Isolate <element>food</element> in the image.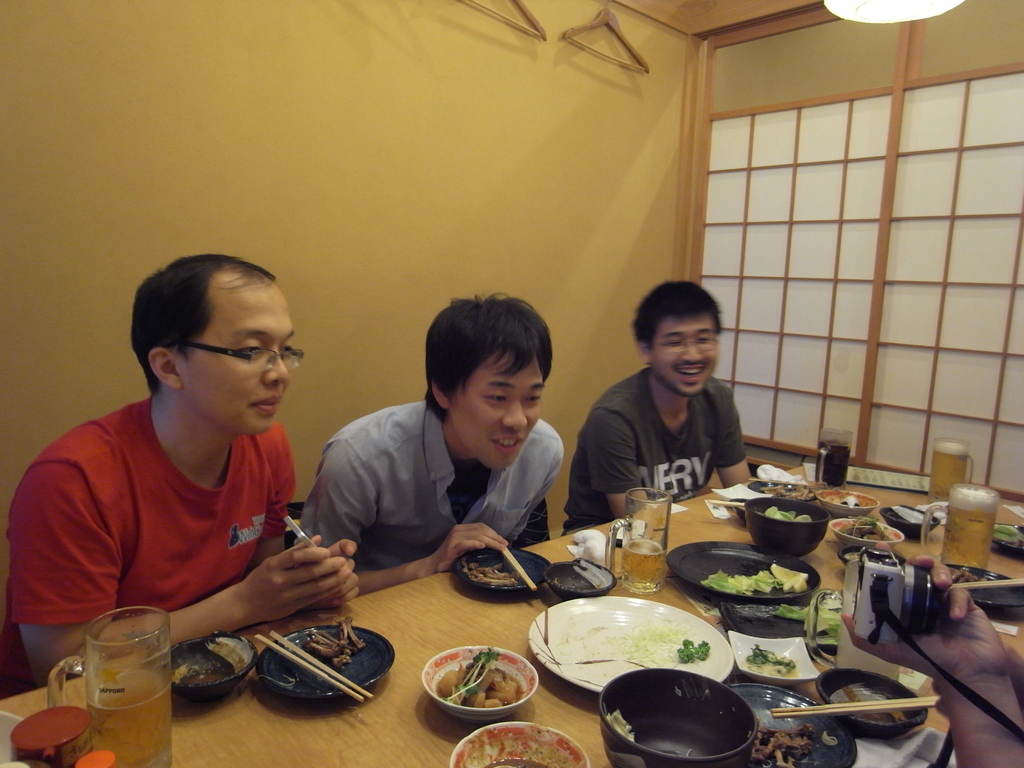
Isolated region: <region>766, 483, 813, 498</region>.
